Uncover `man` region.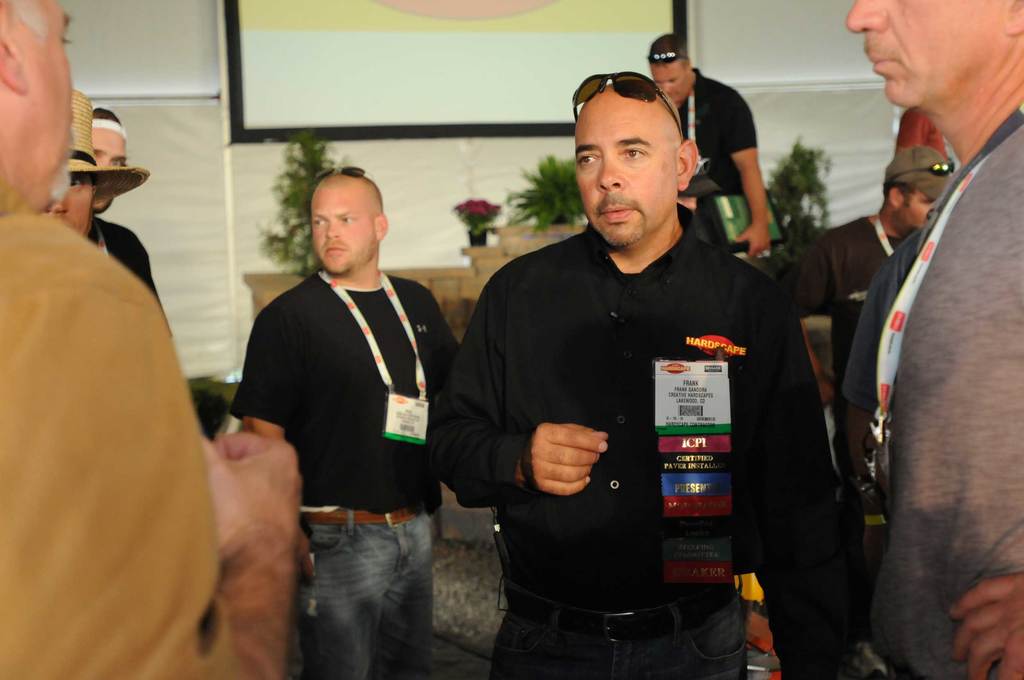
Uncovered: locate(0, 0, 304, 679).
